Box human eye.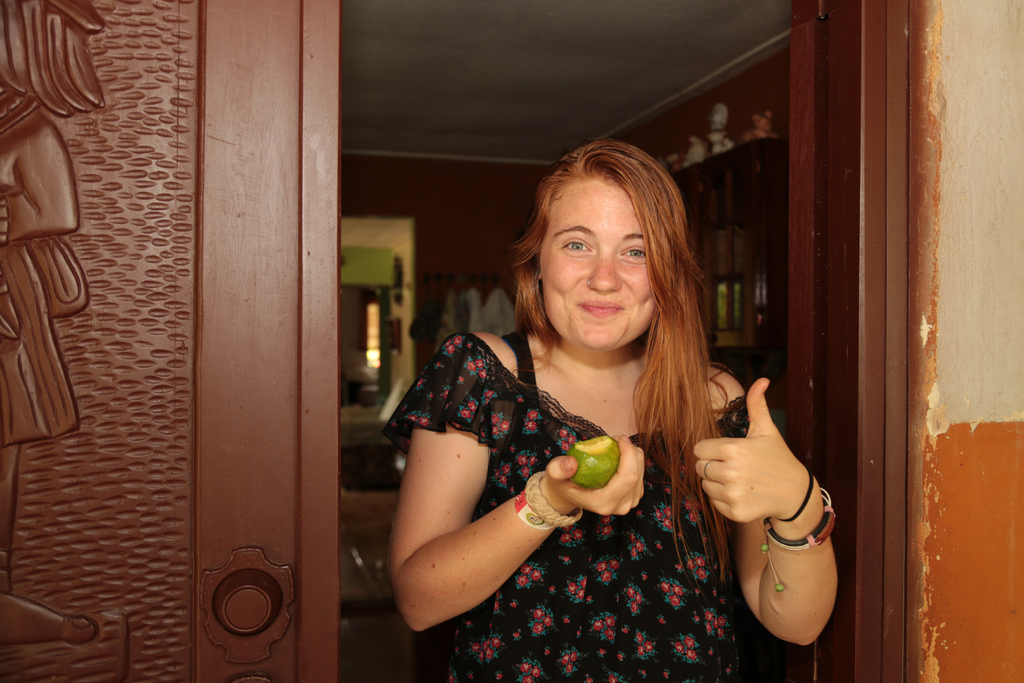
(563, 236, 595, 256).
